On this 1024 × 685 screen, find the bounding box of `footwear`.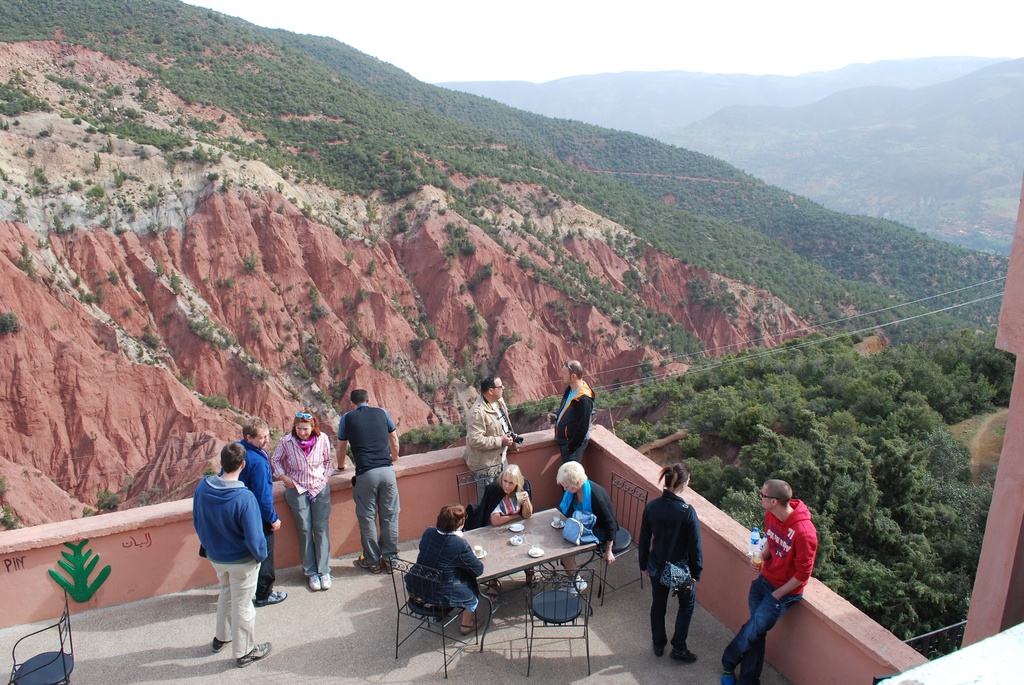
Bounding box: (309, 576, 320, 591).
